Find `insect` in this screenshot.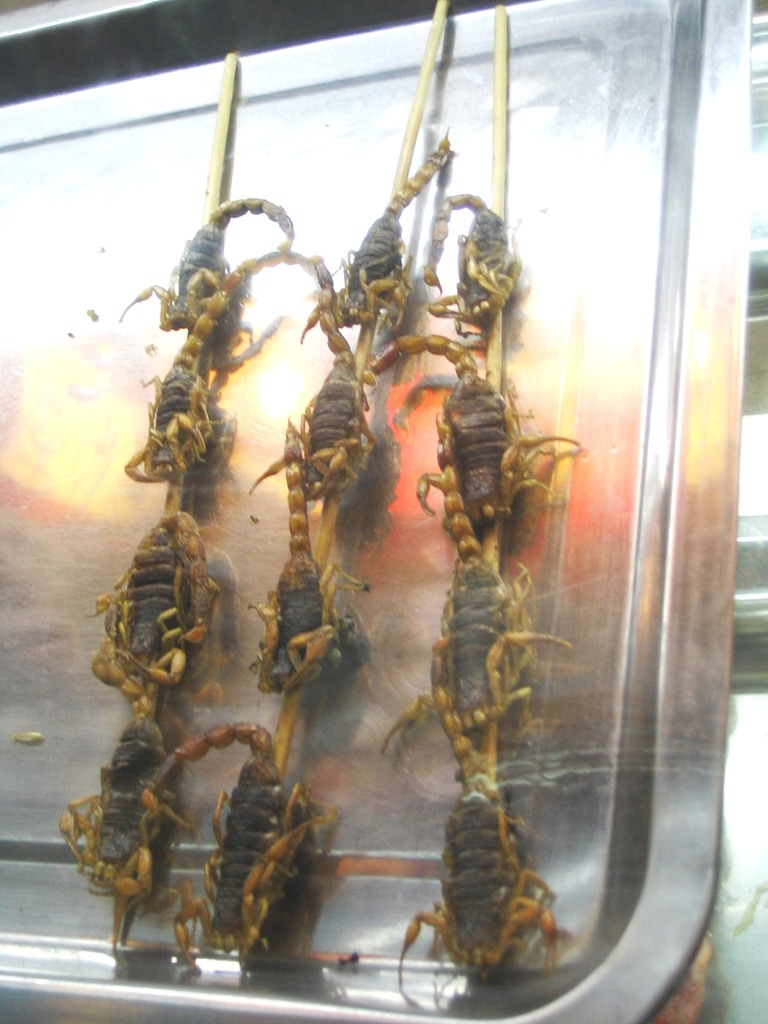
The bounding box for `insect` is box(244, 417, 387, 701).
